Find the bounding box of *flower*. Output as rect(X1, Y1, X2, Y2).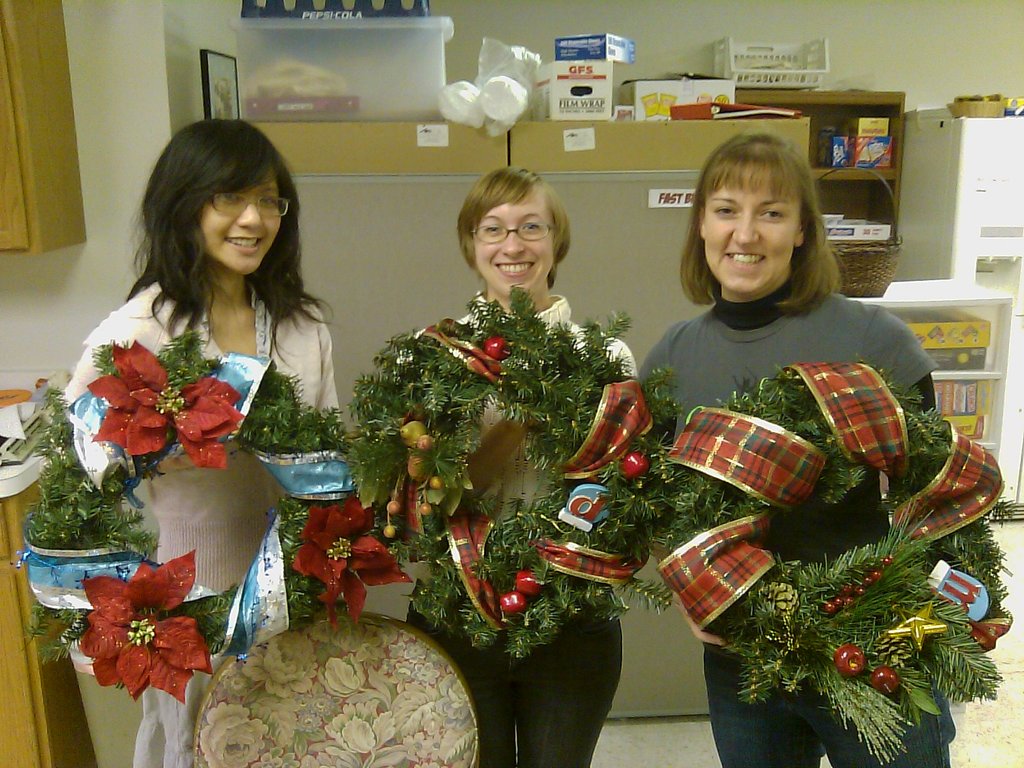
rect(90, 339, 244, 467).
